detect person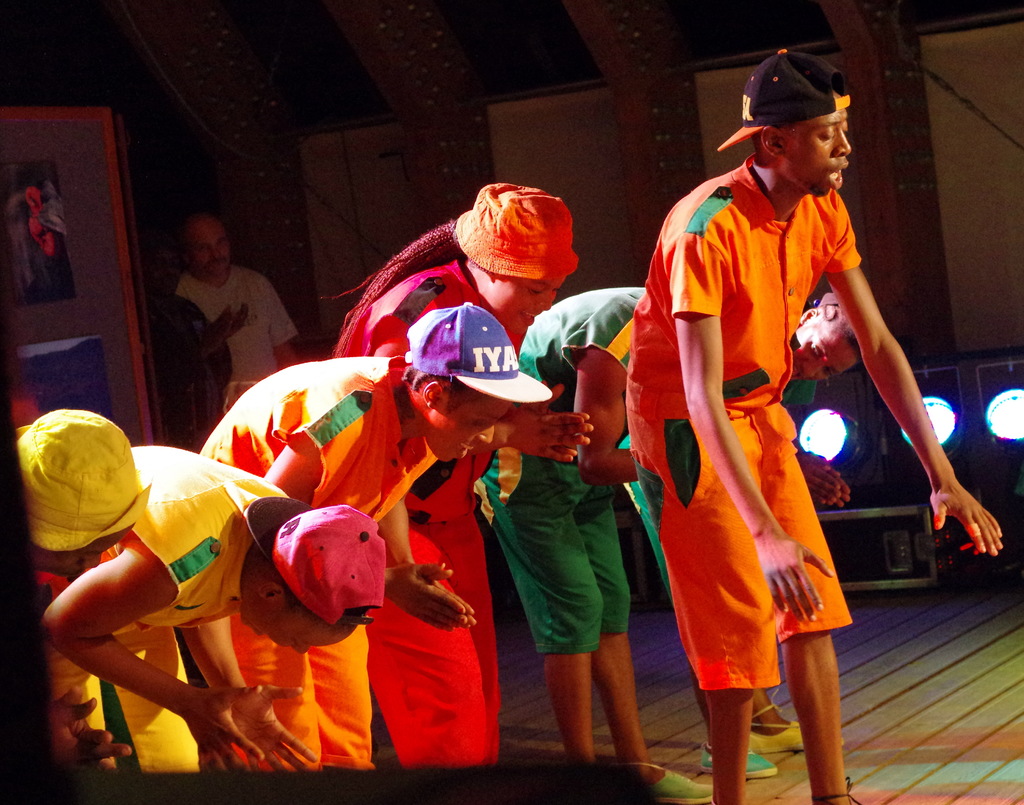
locate(619, 292, 862, 775)
